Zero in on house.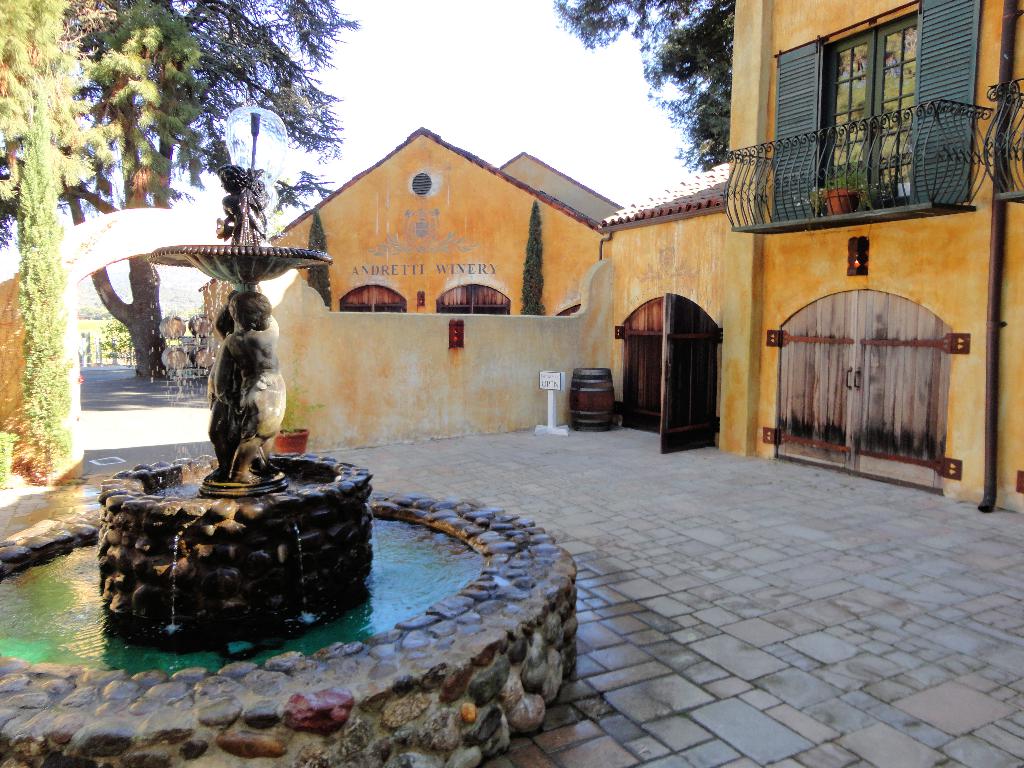
Zeroed in: bbox(594, 0, 1023, 504).
